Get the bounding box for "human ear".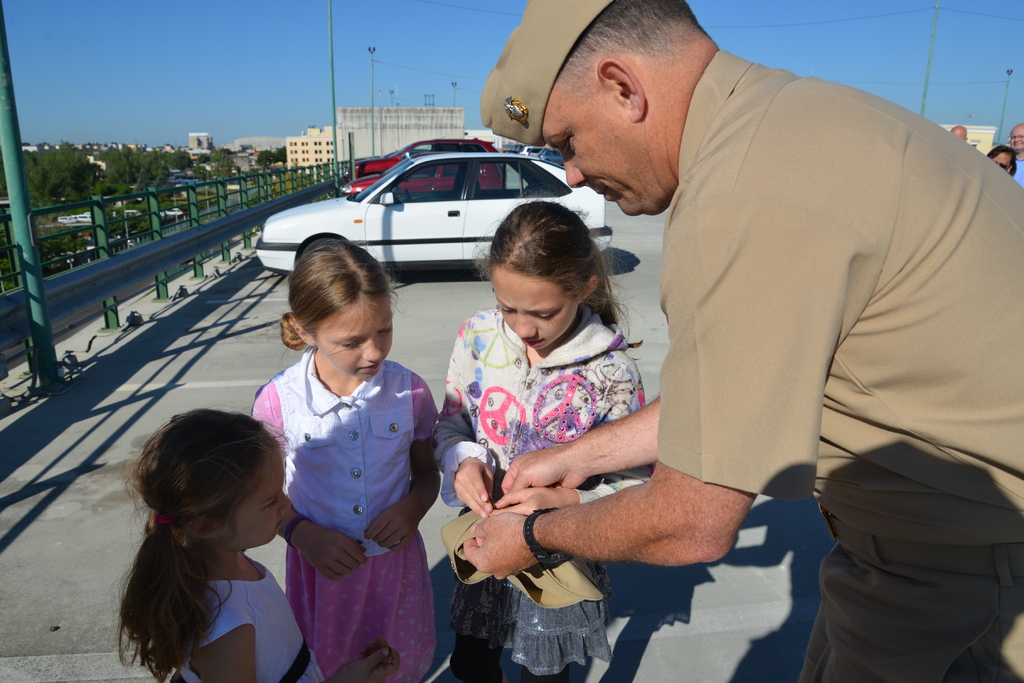
l=596, t=58, r=648, b=120.
